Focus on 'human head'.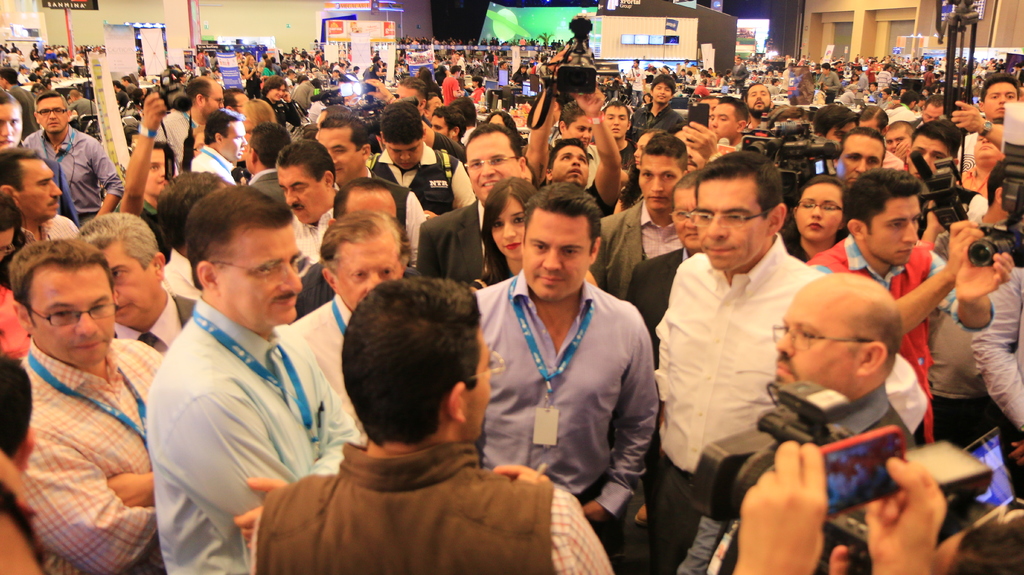
Focused at region(154, 172, 225, 244).
